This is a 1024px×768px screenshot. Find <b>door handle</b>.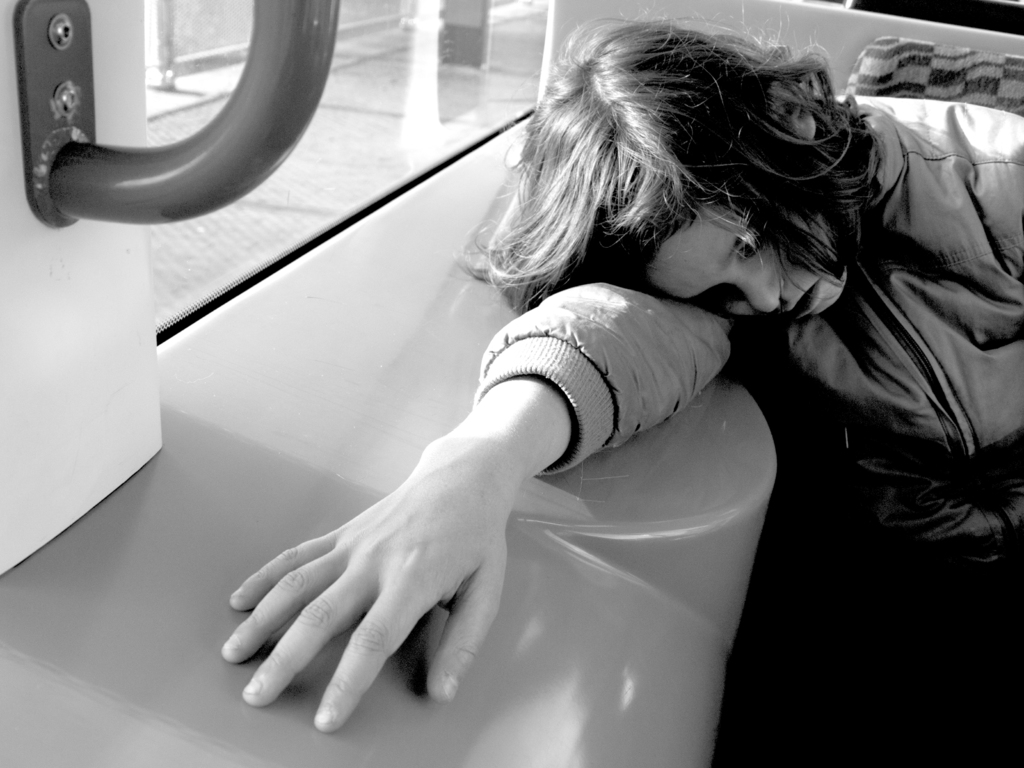
Bounding box: 13, 0, 350, 237.
